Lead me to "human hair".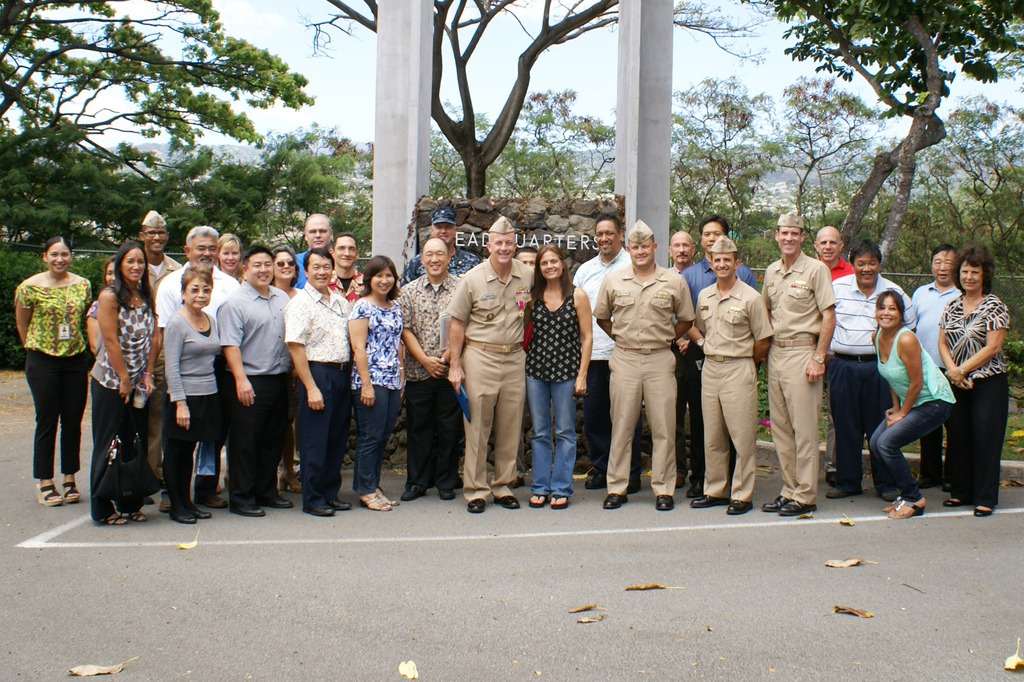
Lead to [301, 248, 335, 269].
